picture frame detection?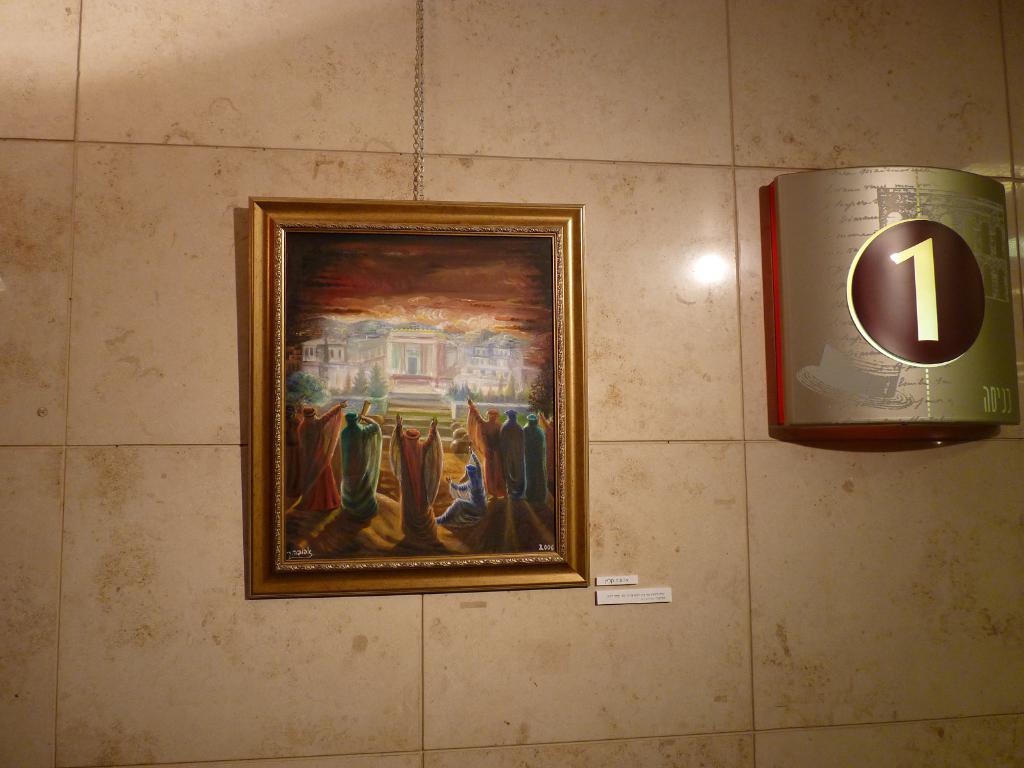
pyautogui.locateOnScreen(247, 0, 589, 593)
